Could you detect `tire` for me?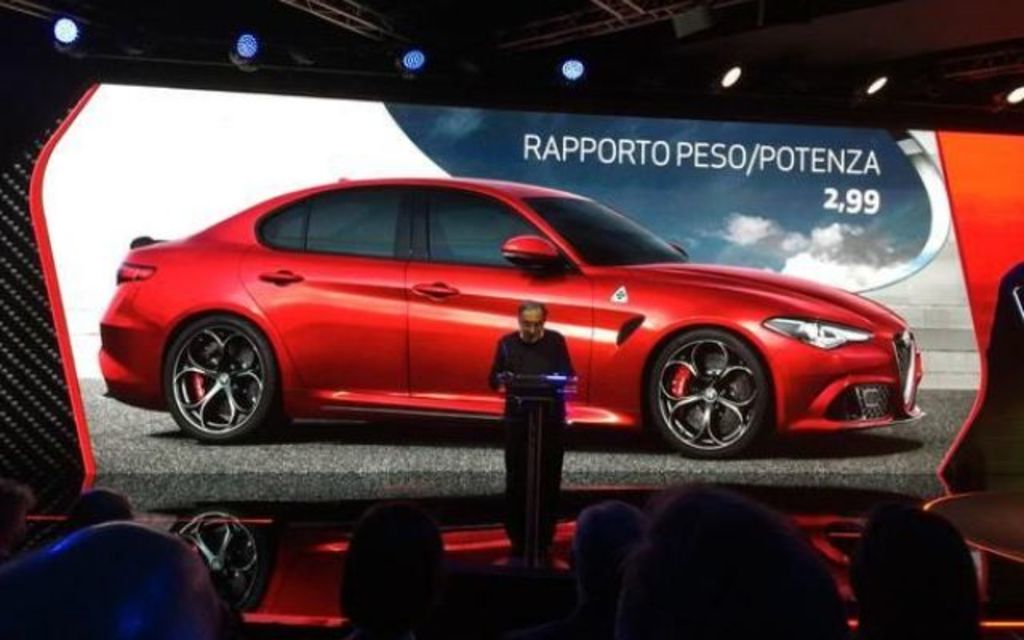
Detection result: {"x1": 653, "y1": 326, "x2": 768, "y2": 466}.
